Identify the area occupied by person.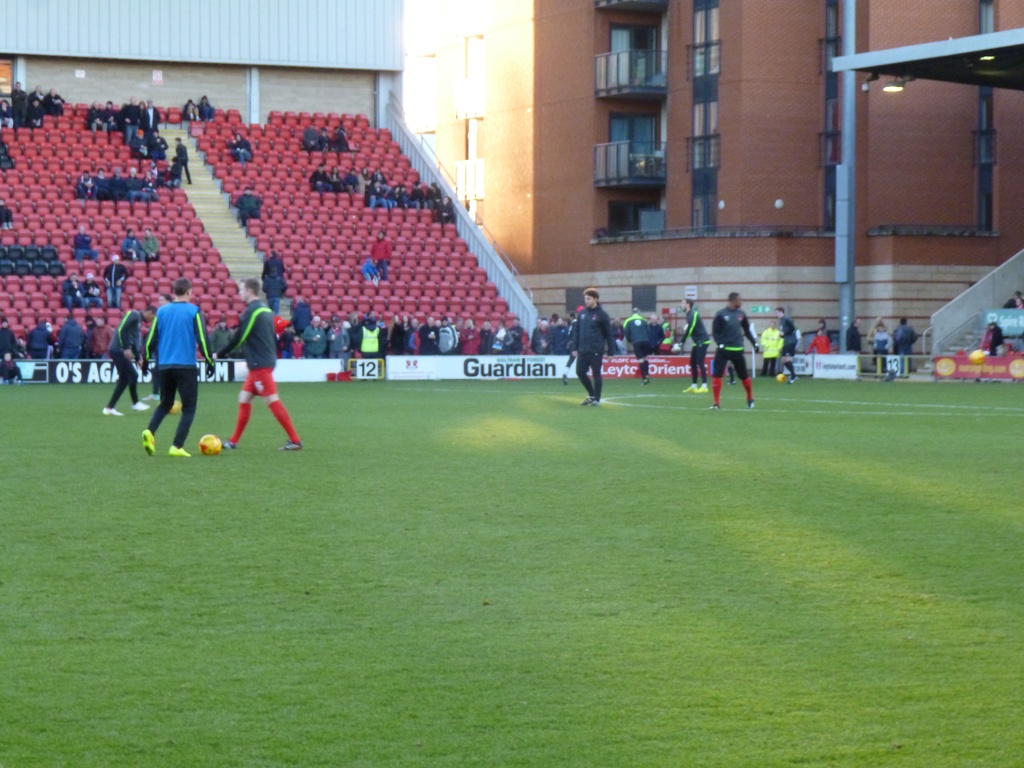
Area: 780 306 801 383.
